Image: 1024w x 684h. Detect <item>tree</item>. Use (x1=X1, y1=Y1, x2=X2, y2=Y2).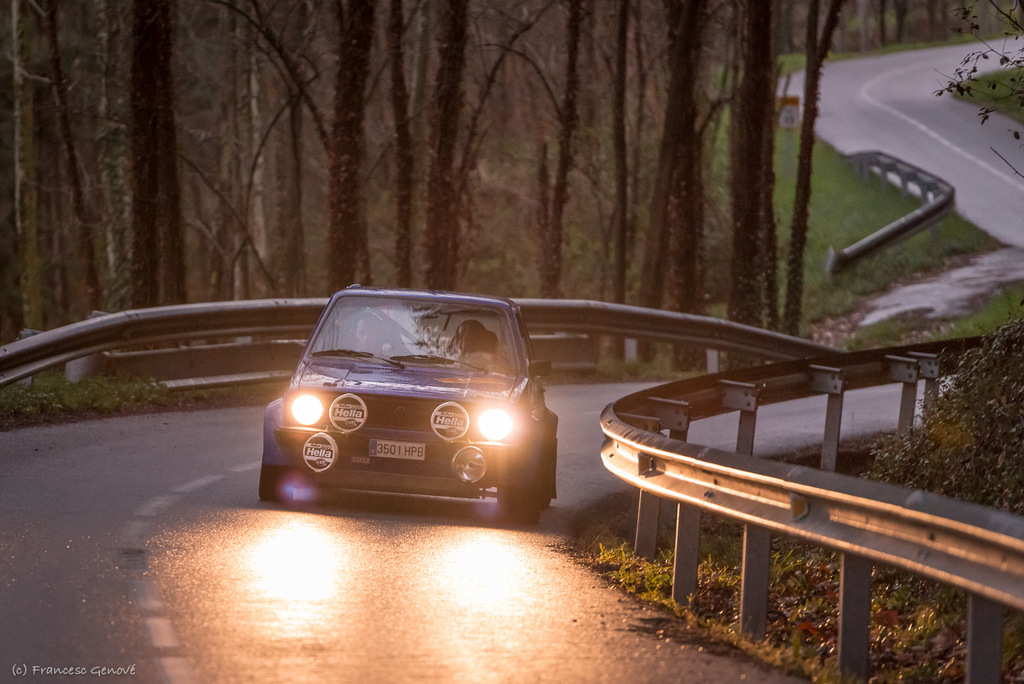
(x1=874, y1=345, x2=1016, y2=528).
